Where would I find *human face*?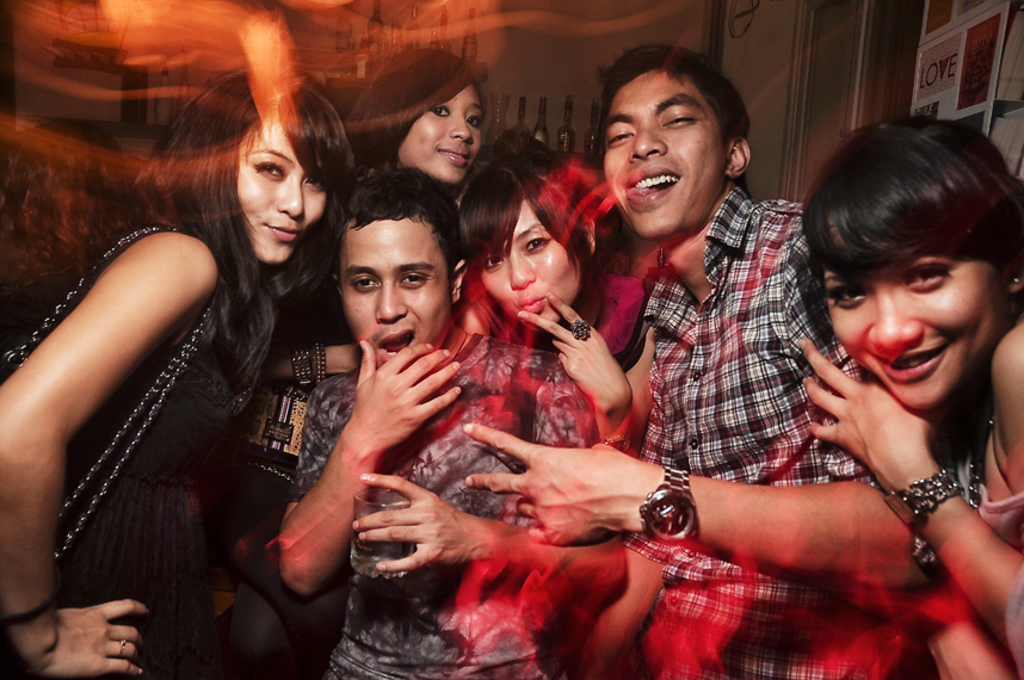
At x1=600, y1=78, x2=727, y2=231.
